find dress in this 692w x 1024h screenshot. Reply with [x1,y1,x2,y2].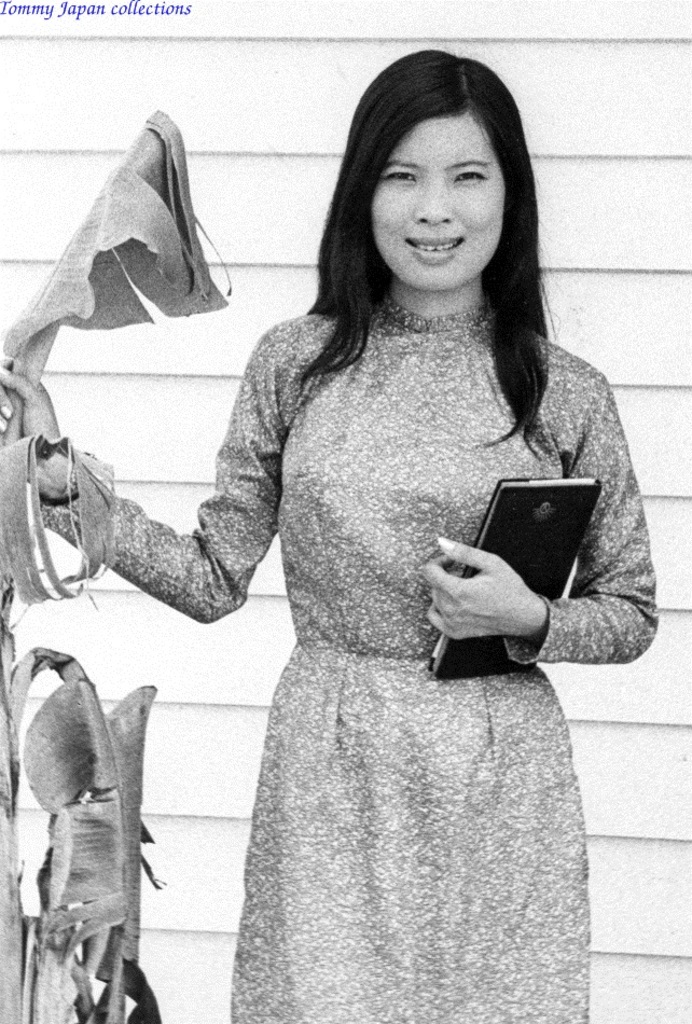
[33,295,660,1023].
